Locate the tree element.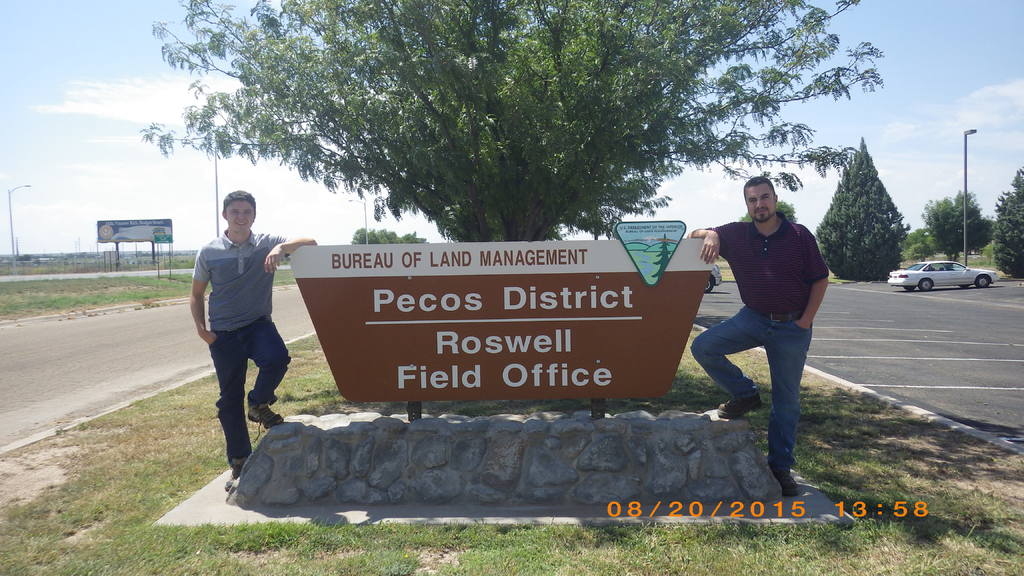
Element bbox: (136,0,885,251).
